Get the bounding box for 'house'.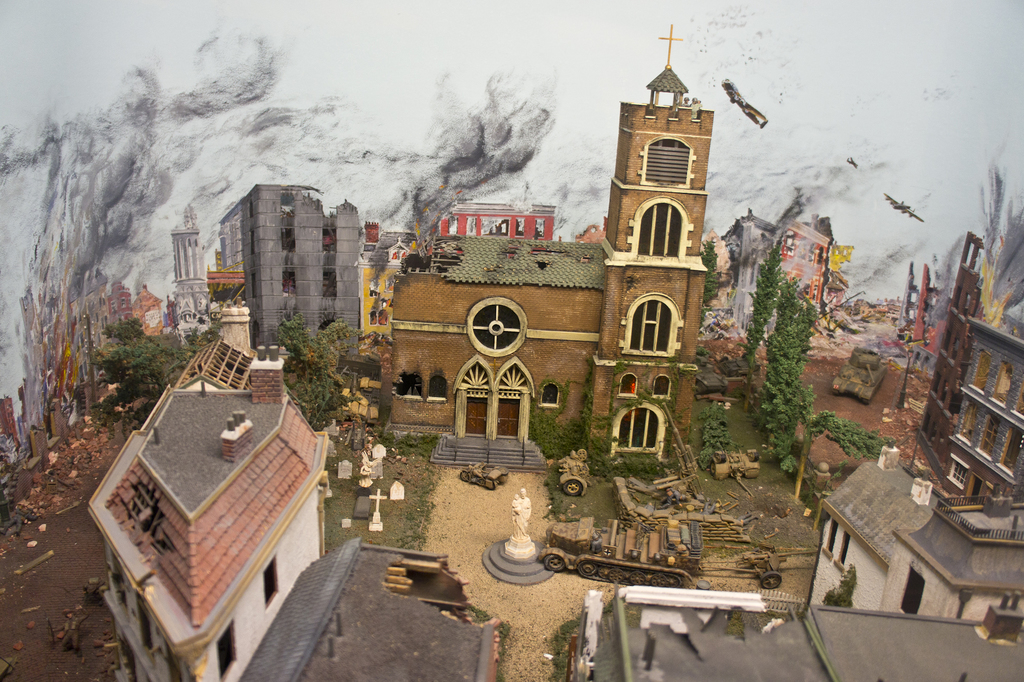
x1=225 y1=535 x2=509 y2=681.
